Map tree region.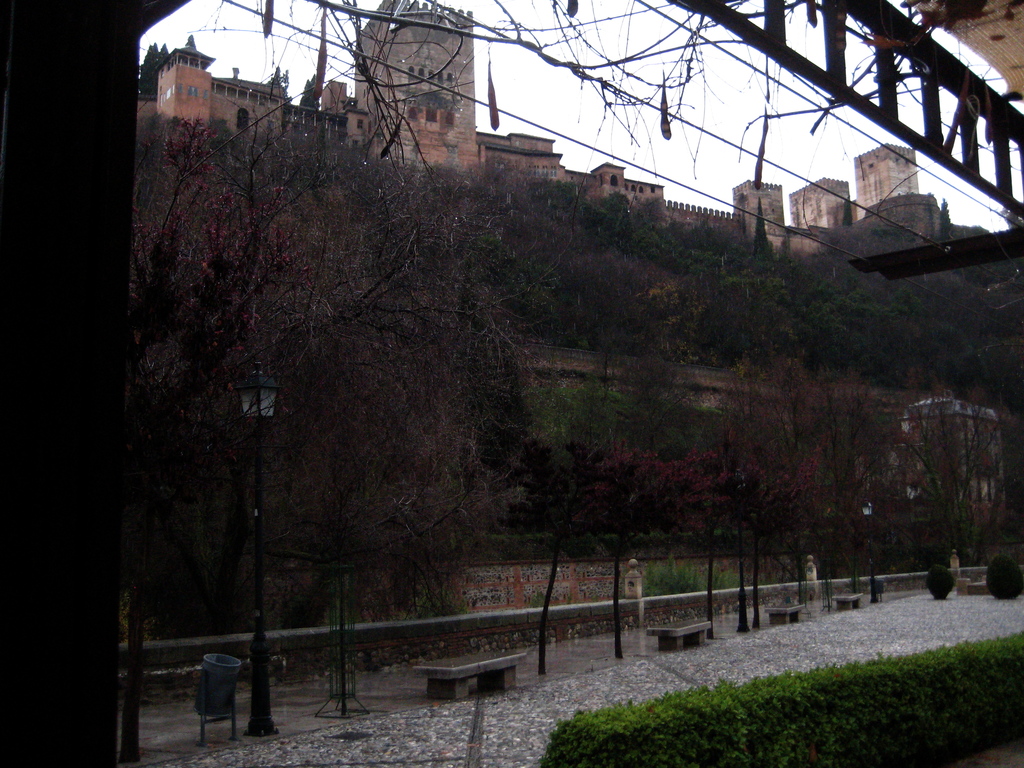
Mapped to box(123, 76, 570, 646).
